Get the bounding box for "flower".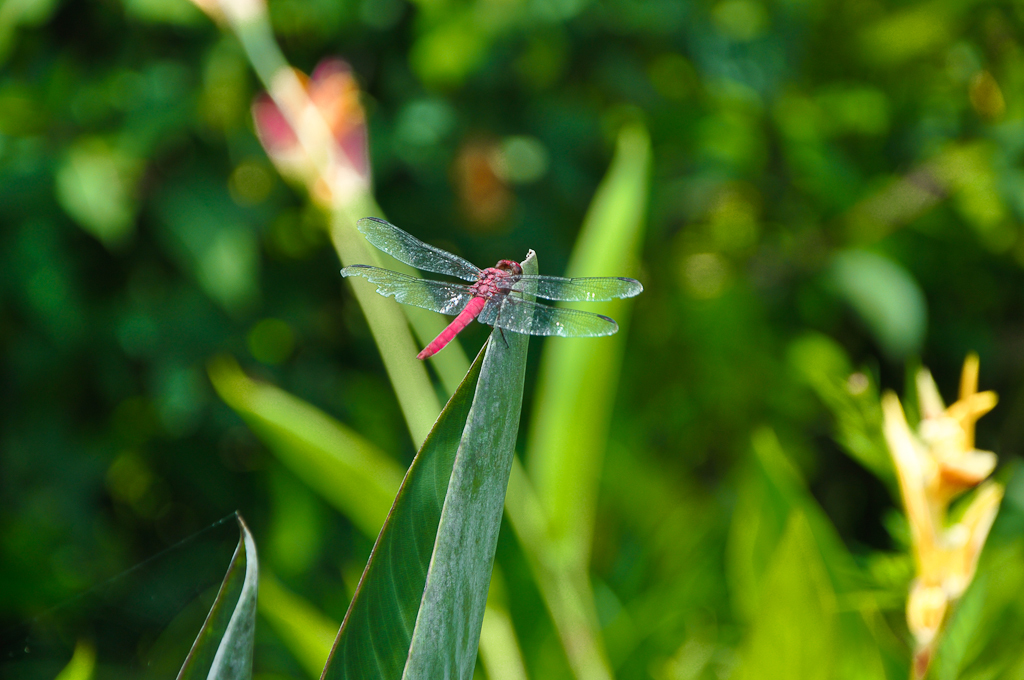
bbox=(860, 370, 1015, 641).
